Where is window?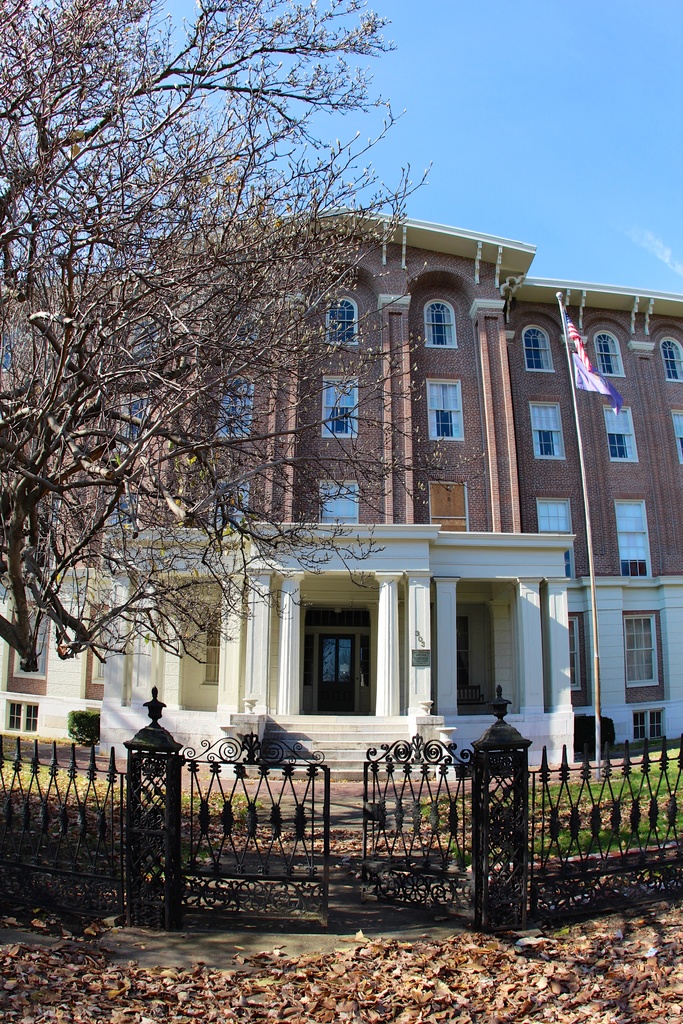
x1=323, y1=297, x2=370, y2=342.
